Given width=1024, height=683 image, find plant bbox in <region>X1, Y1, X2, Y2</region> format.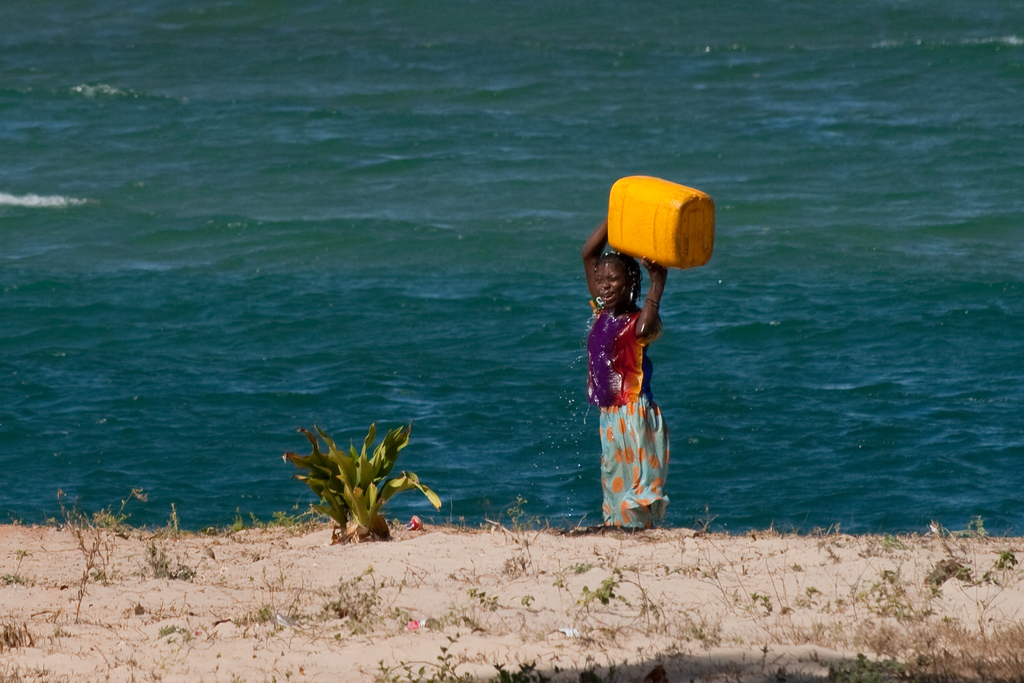
<region>0, 486, 137, 630</region>.
